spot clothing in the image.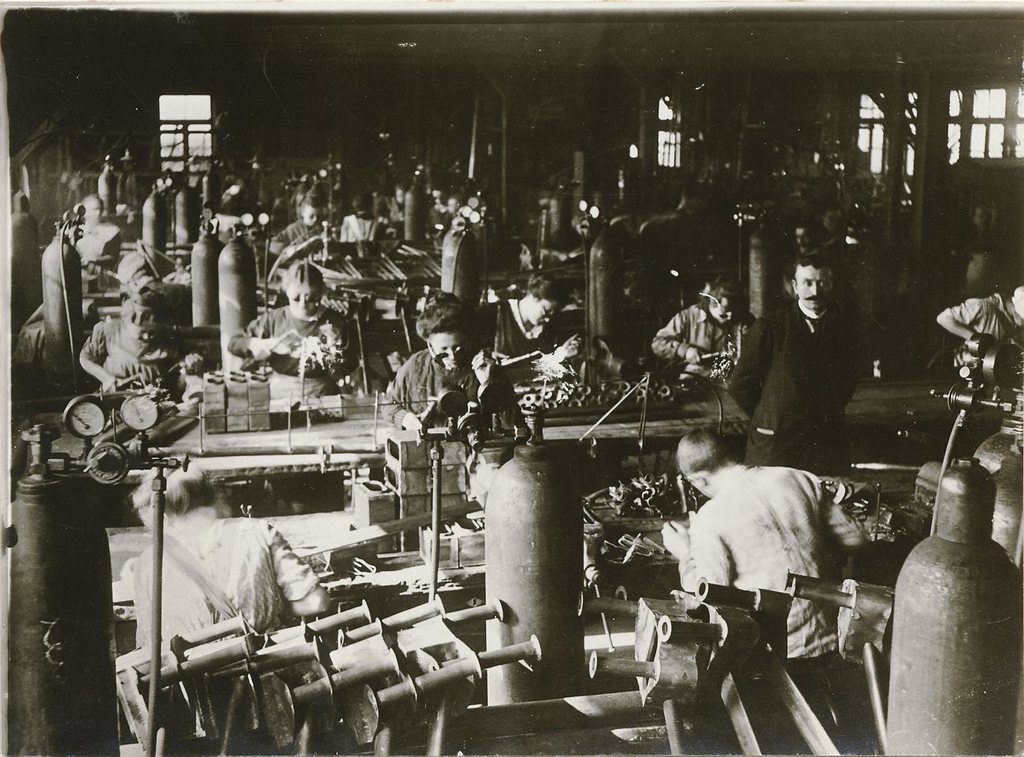
clothing found at x1=76, y1=321, x2=182, y2=391.
